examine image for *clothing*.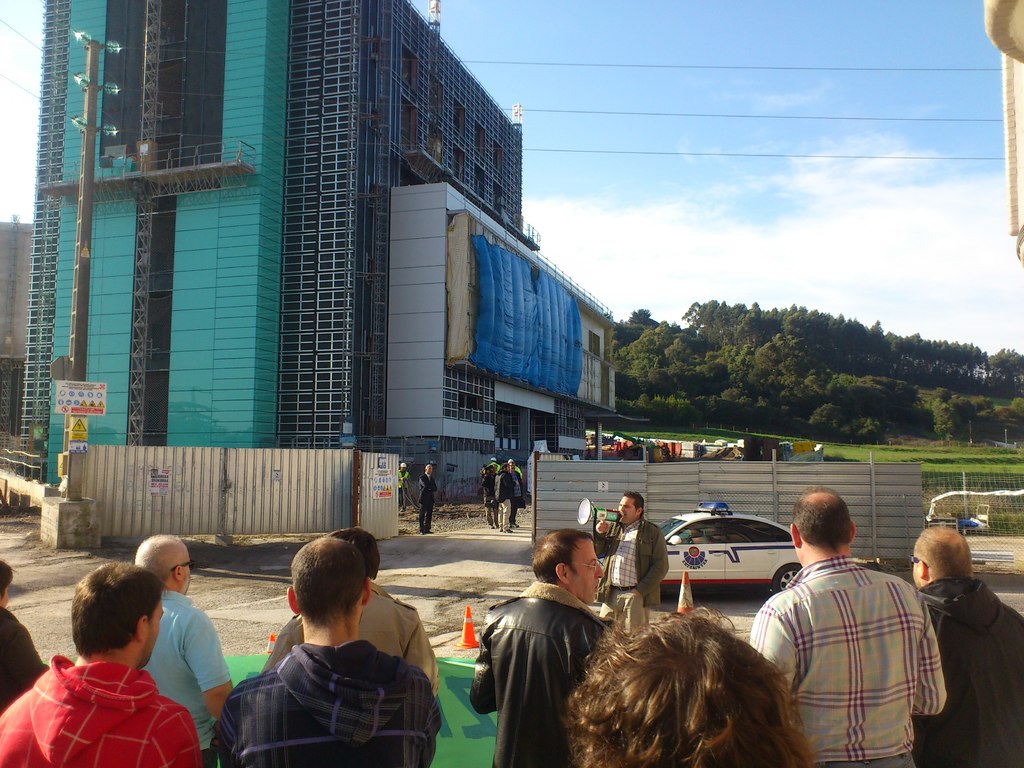
Examination result: select_region(139, 595, 233, 767).
